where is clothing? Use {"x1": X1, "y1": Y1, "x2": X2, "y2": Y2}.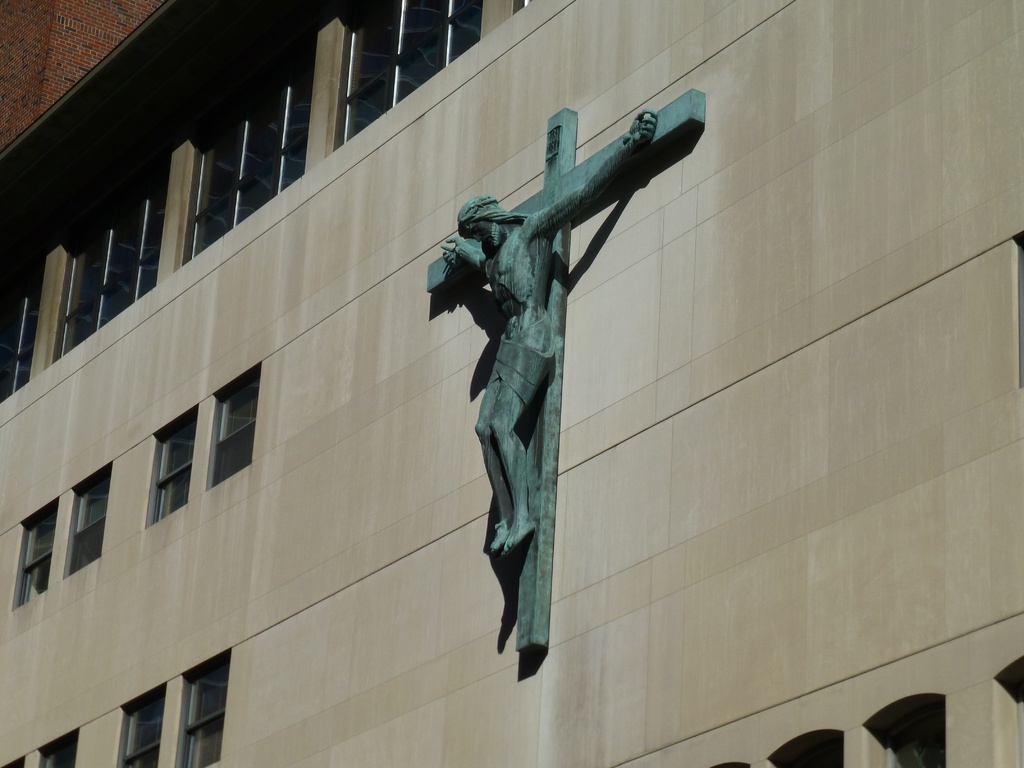
{"x1": 486, "y1": 314, "x2": 559, "y2": 410}.
